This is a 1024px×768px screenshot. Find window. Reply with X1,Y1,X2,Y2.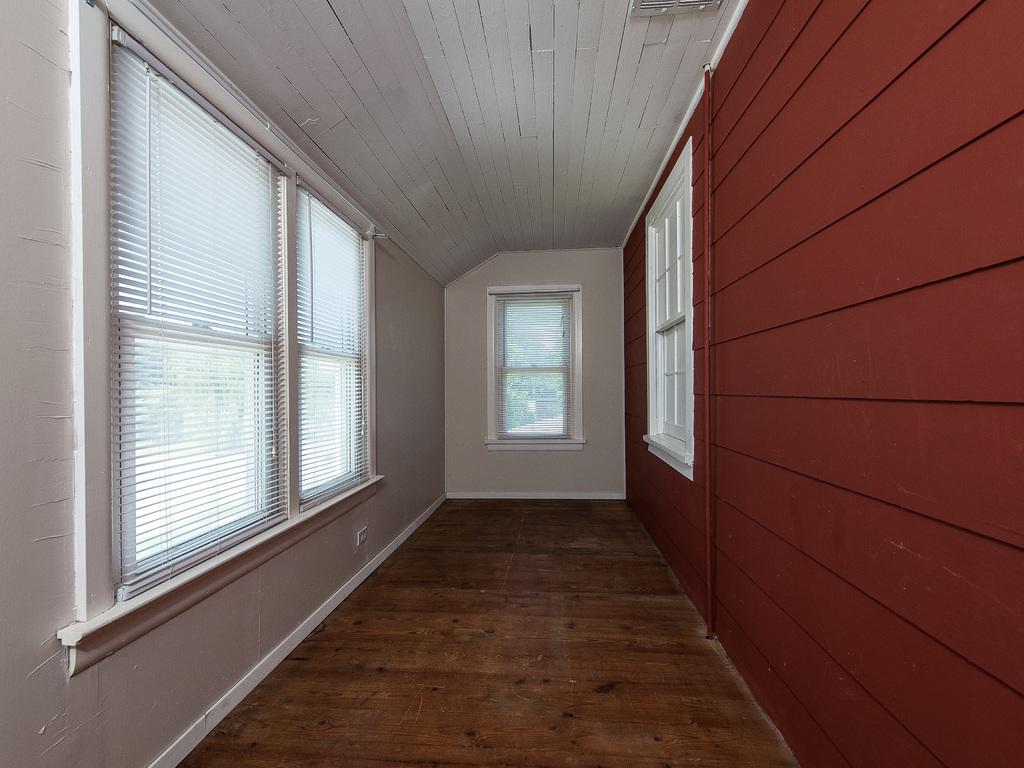
300,355,361,492.
